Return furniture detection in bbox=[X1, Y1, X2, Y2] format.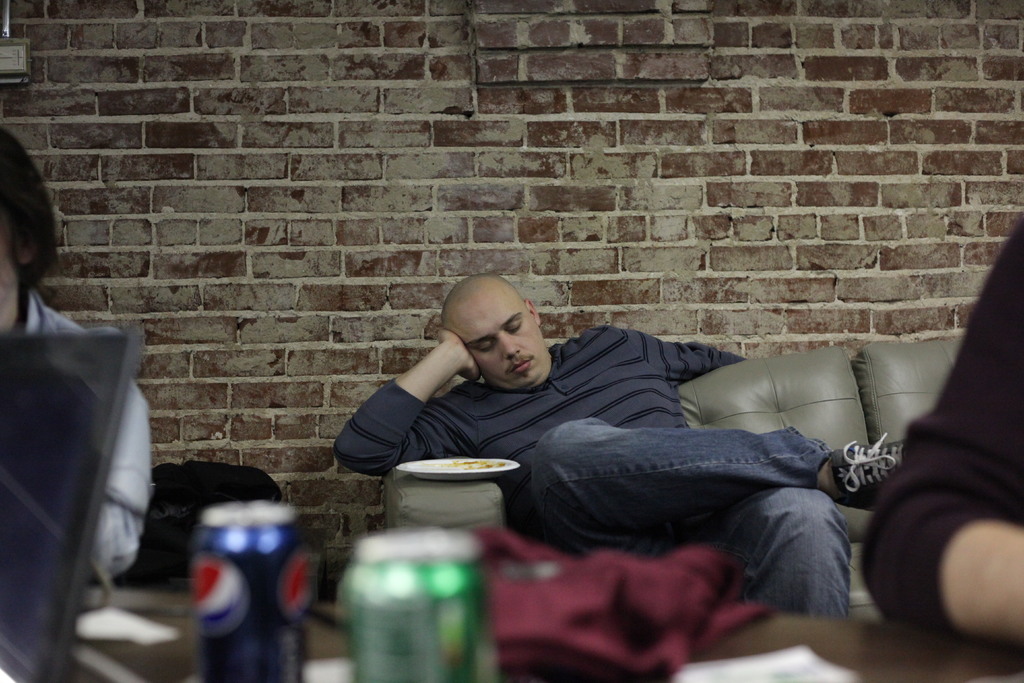
bbox=[60, 588, 1023, 682].
